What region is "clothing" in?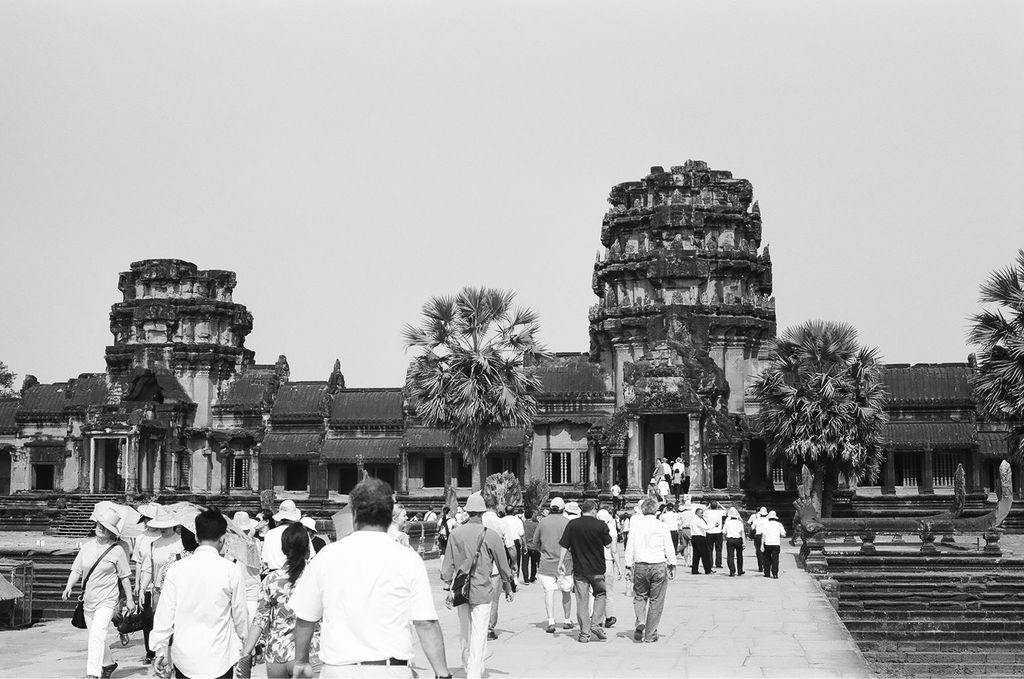
151/523/186/615.
